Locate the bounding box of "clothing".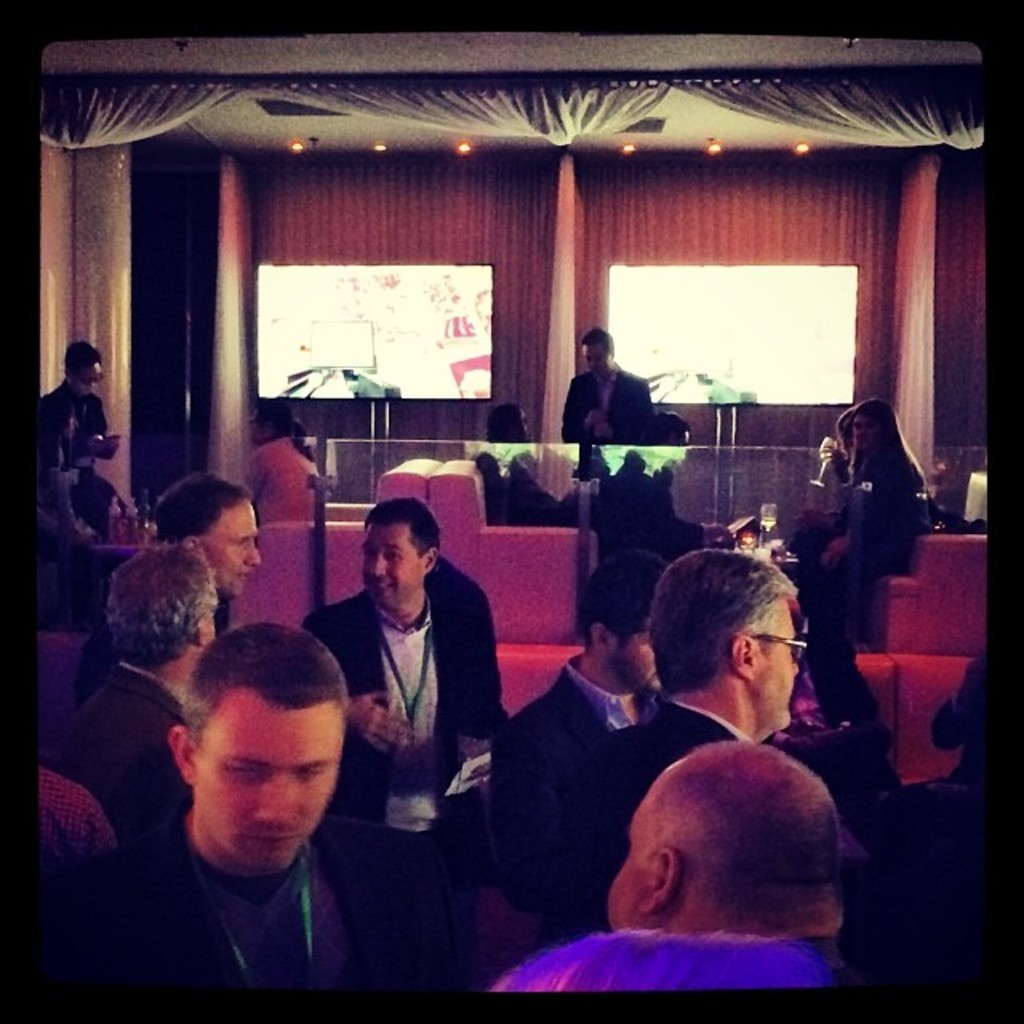
Bounding box: [left=59, top=666, right=222, bottom=858].
